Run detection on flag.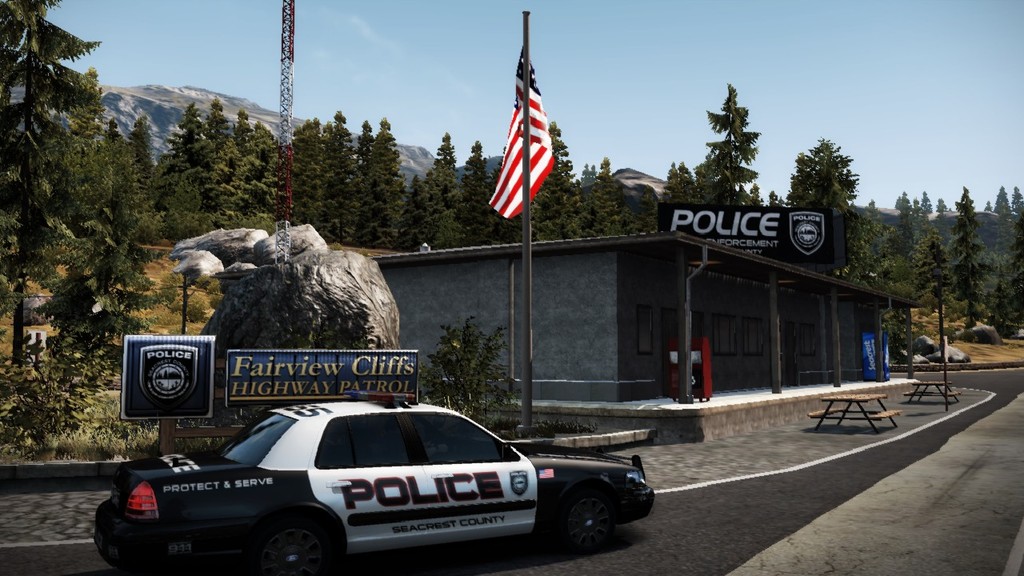
Result: bbox(486, 46, 559, 219).
